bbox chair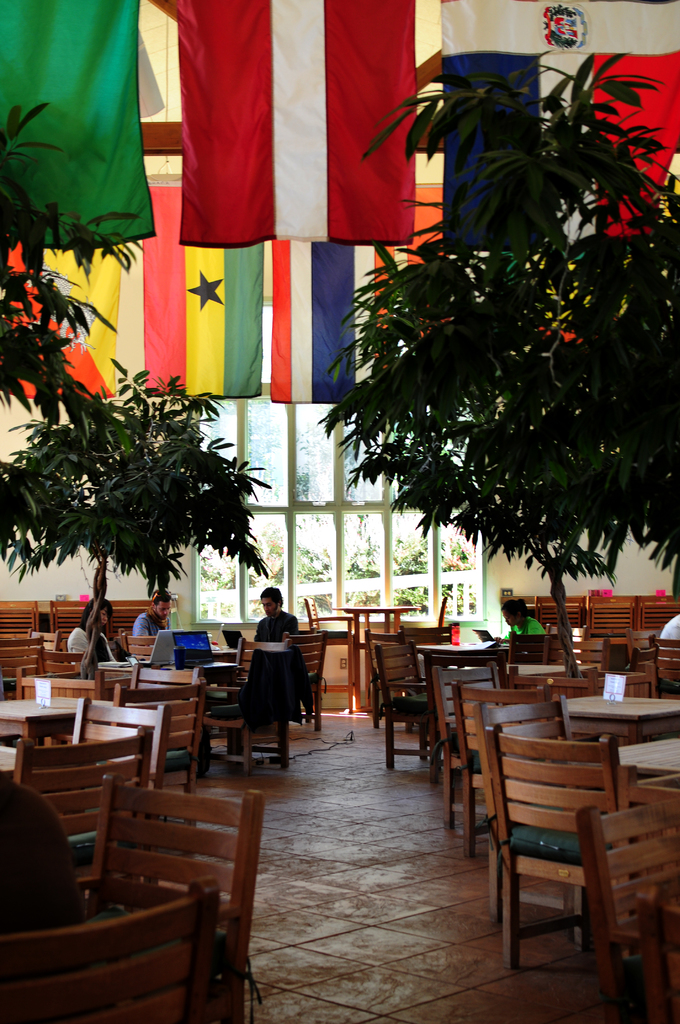
{"x1": 487, "y1": 717, "x2": 651, "y2": 977}
